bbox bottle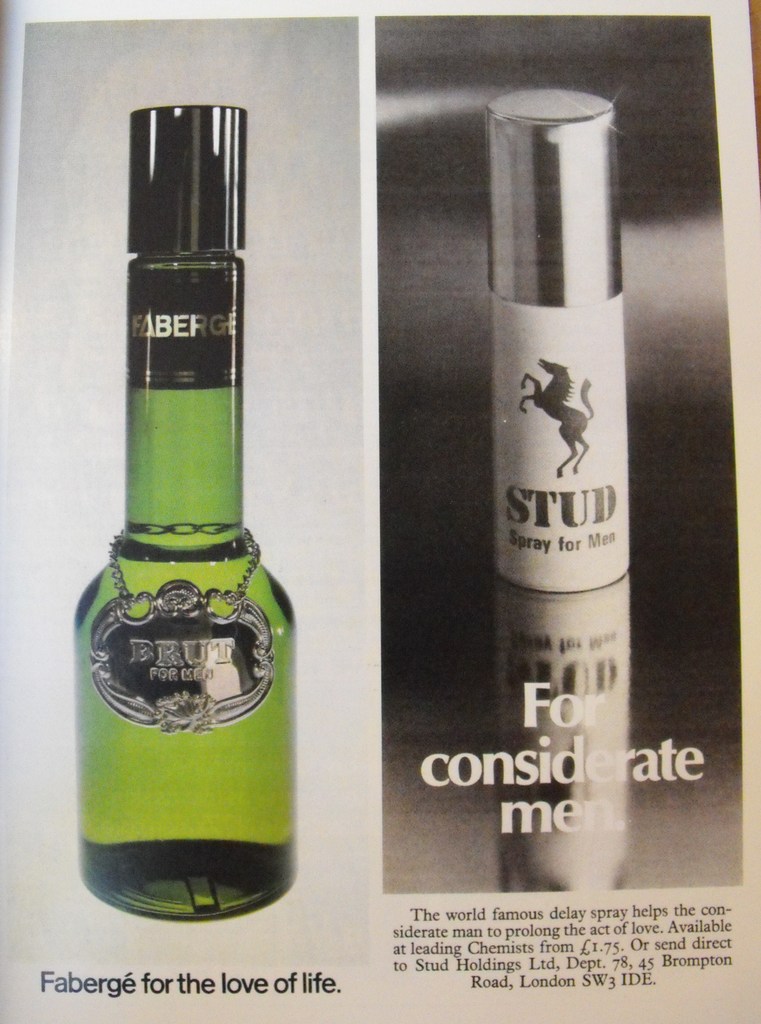
box=[486, 89, 633, 892]
